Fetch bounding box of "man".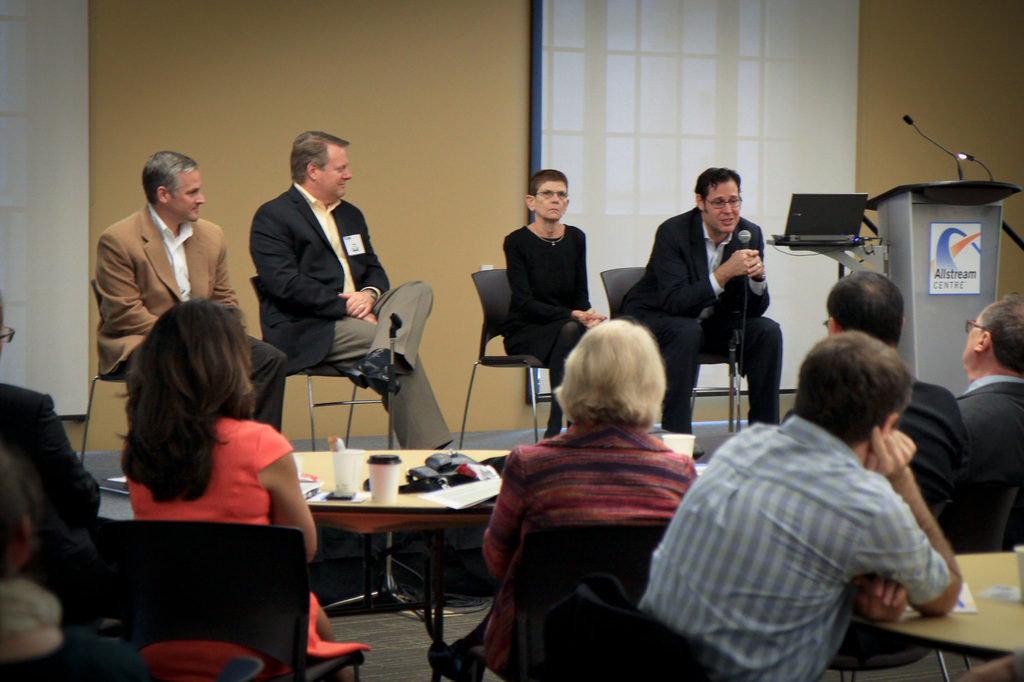
Bbox: left=251, top=133, right=454, bottom=448.
